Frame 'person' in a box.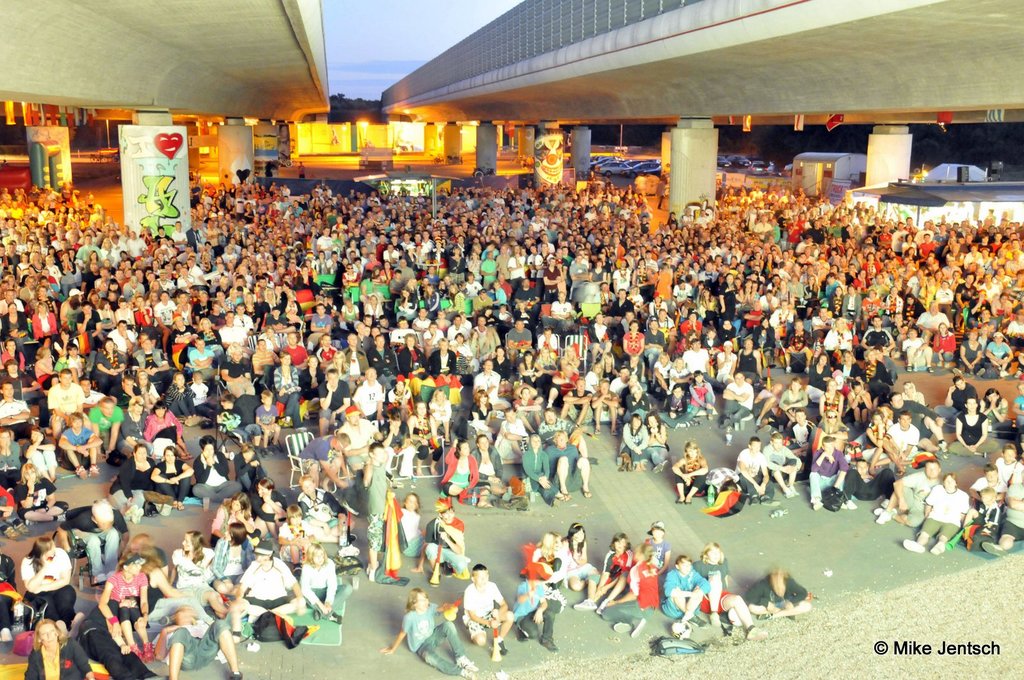
547:363:576:407.
